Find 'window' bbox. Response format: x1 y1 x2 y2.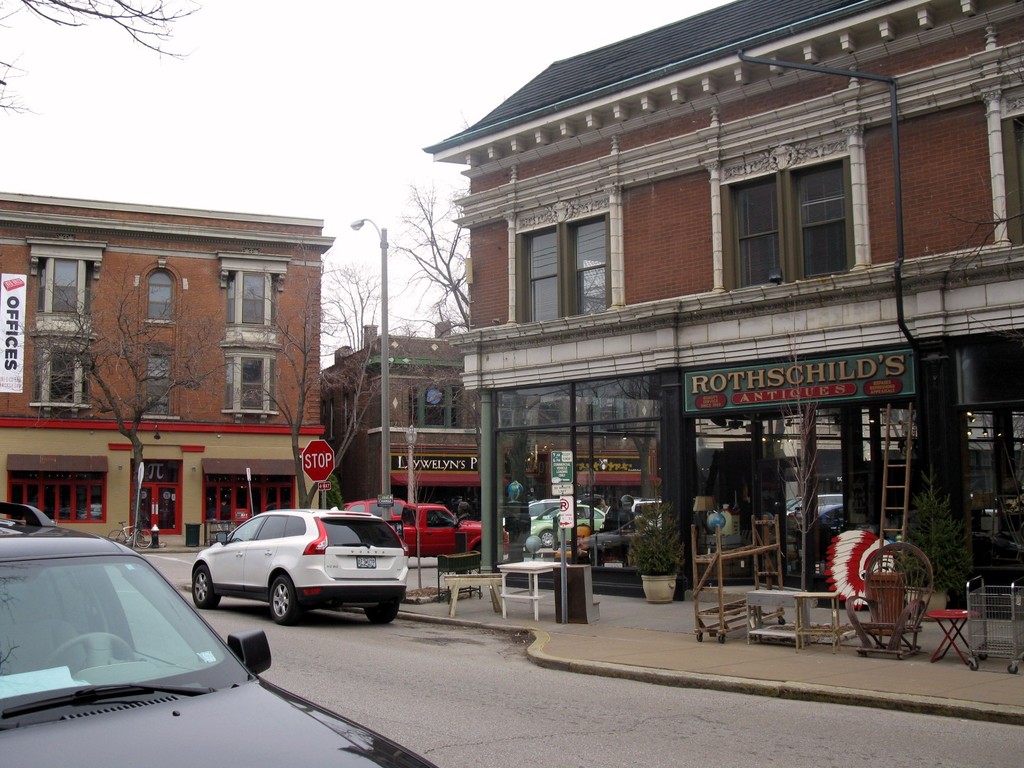
38 264 90 317.
